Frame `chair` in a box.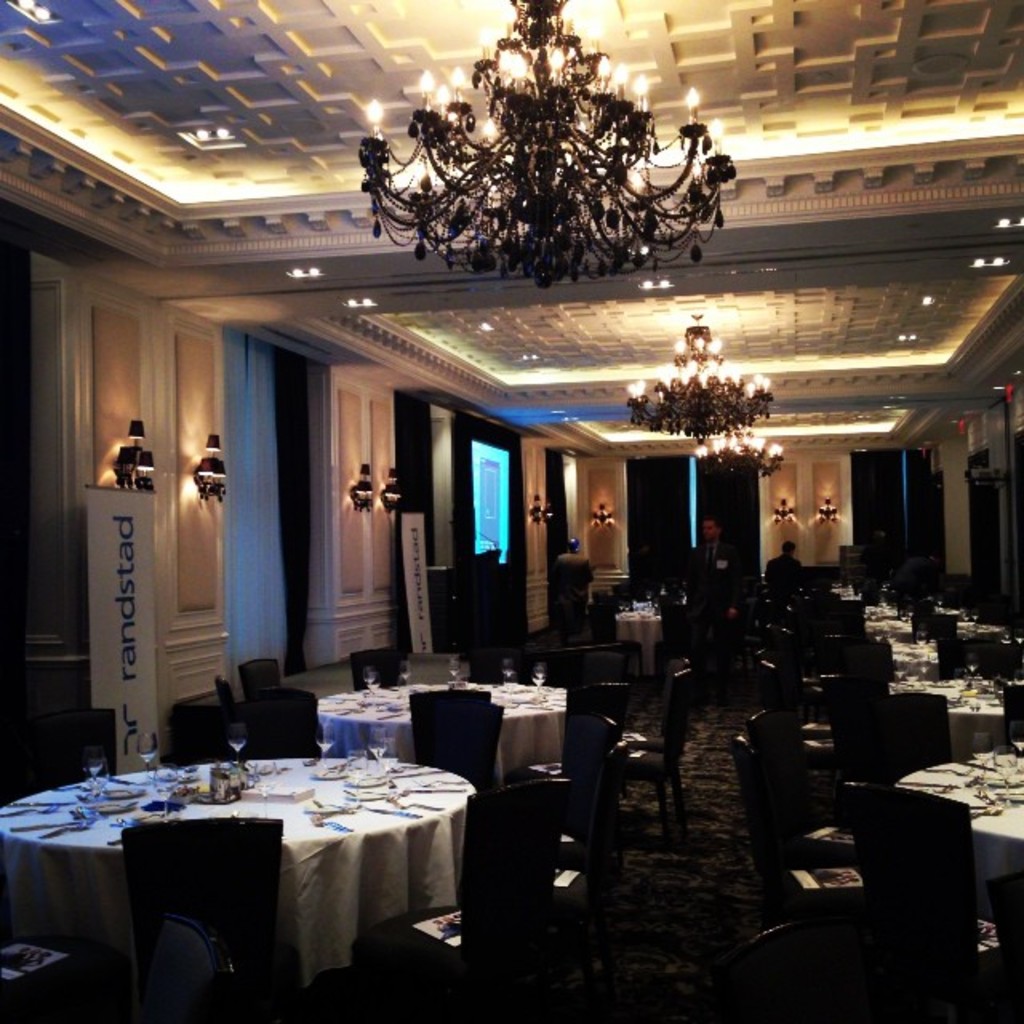
bbox=(352, 651, 405, 686).
